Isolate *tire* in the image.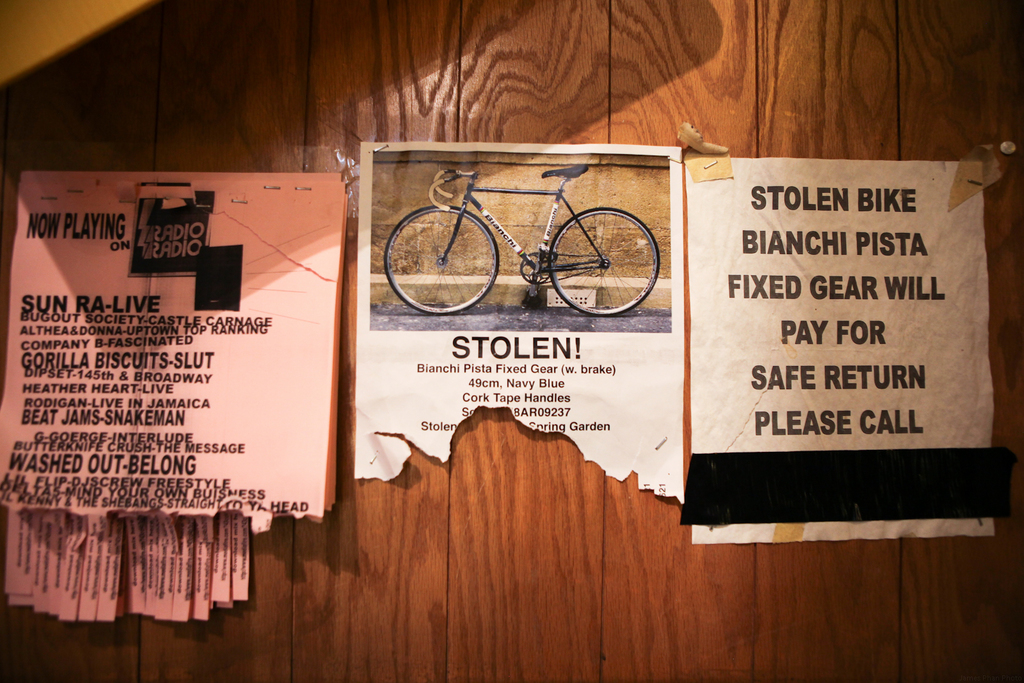
Isolated region: {"x1": 383, "y1": 207, "x2": 497, "y2": 316}.
